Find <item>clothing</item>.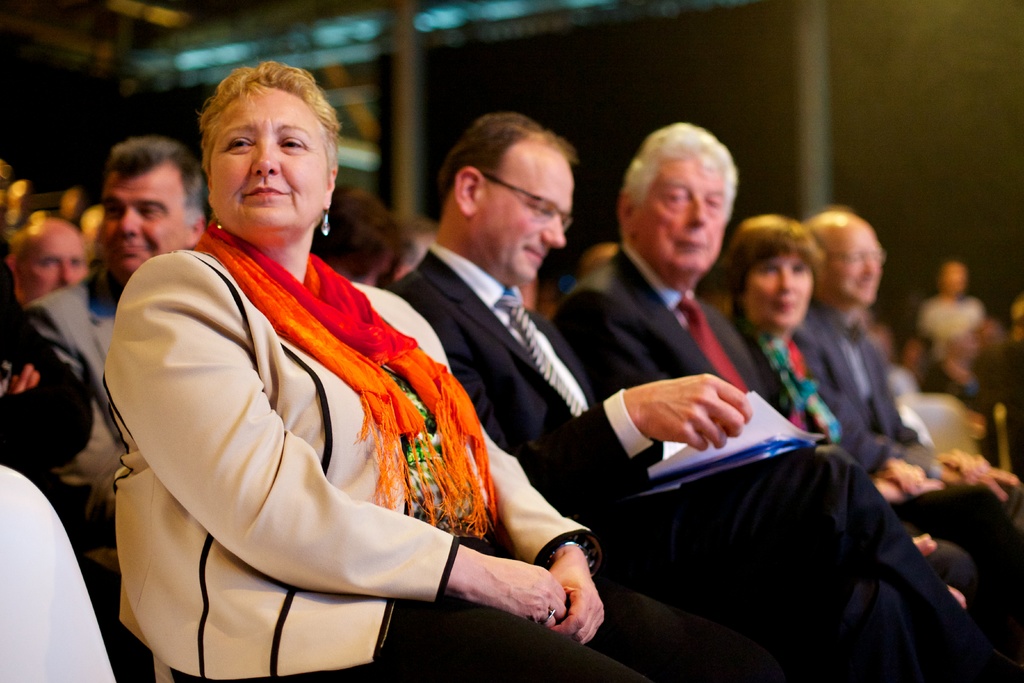
x1=0 y1=236 x2=95 y2=468.
